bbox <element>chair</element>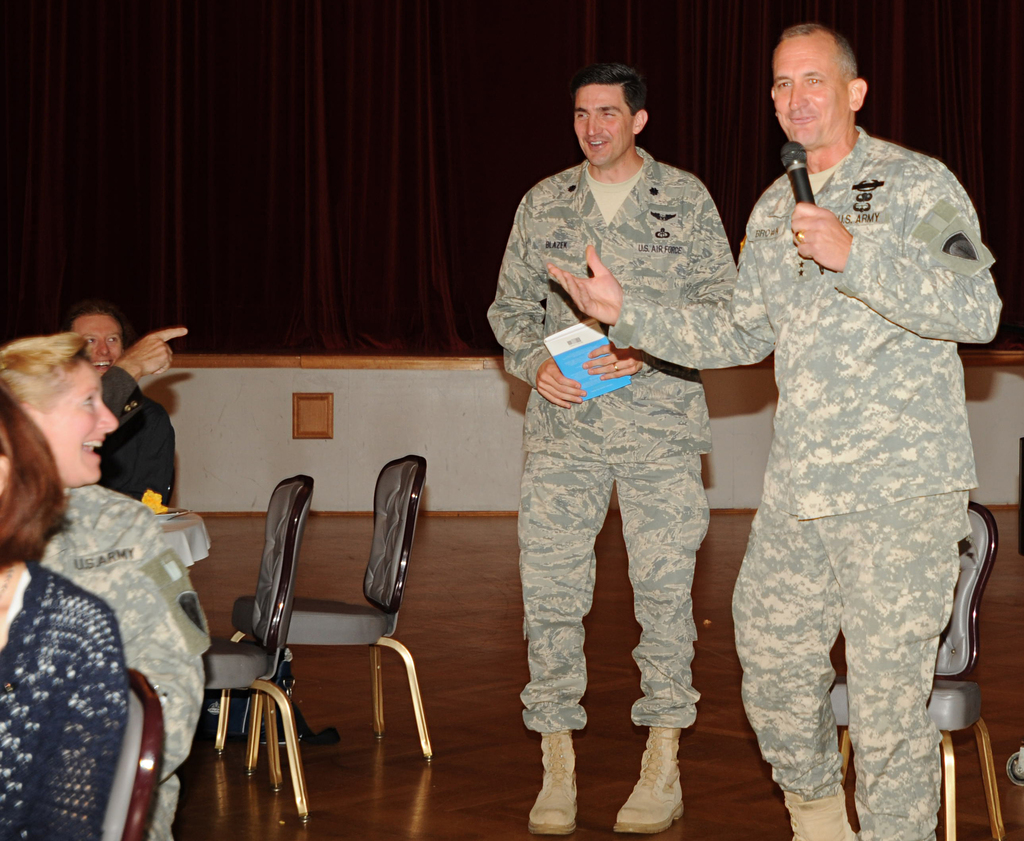
286,453,428,758
